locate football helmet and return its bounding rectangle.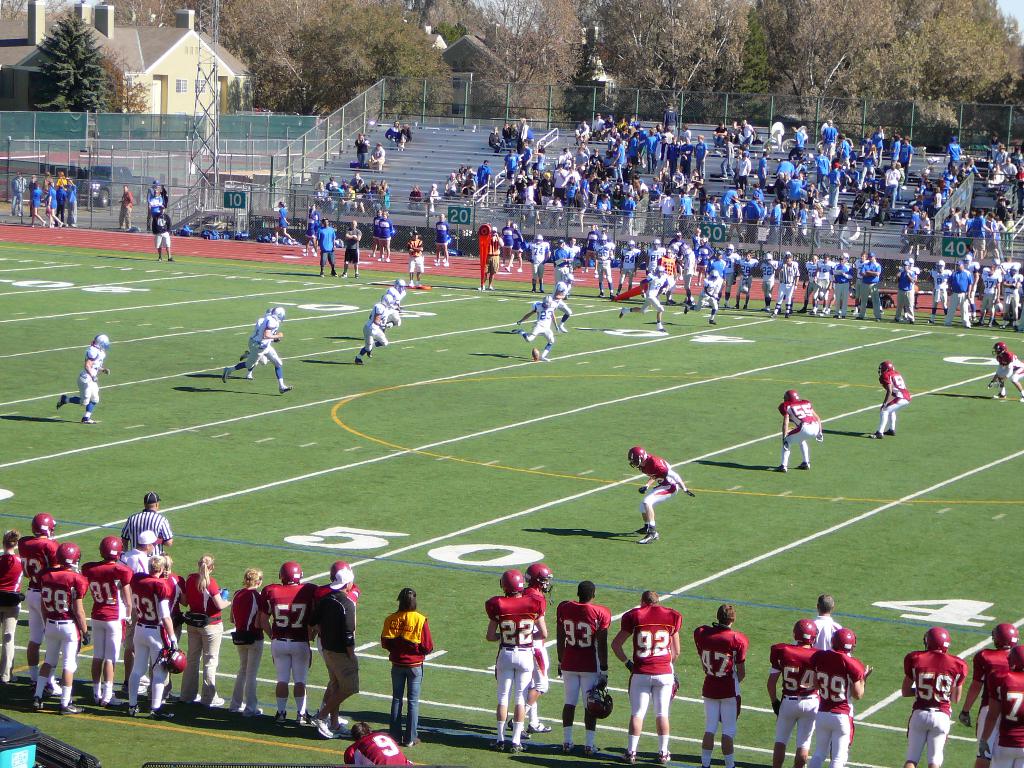
Rect(923, 632, 949, 655).
